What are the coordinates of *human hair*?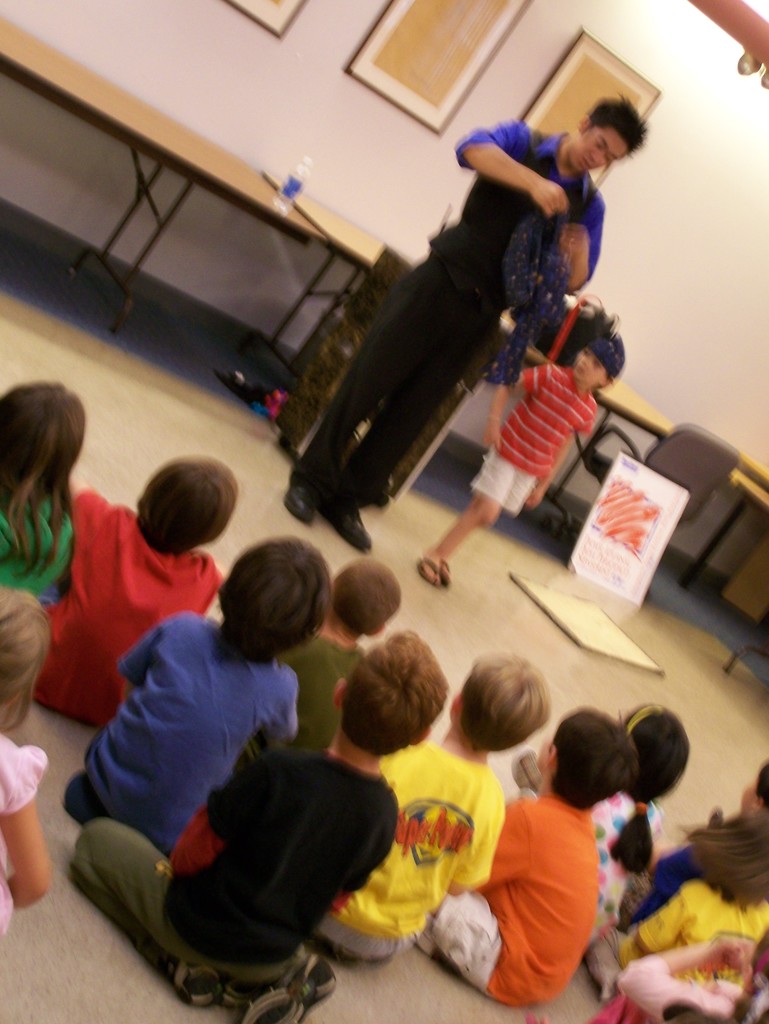
<region>212, 535, 347, 666</region>.
